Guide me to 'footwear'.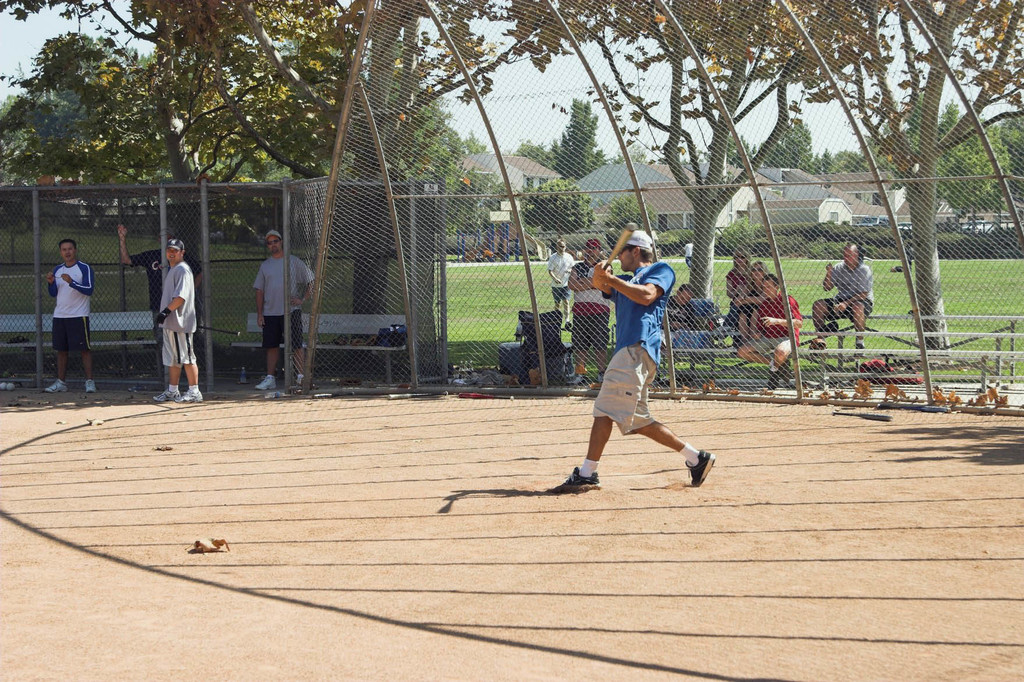
Guidance: 81,379,97,396.
